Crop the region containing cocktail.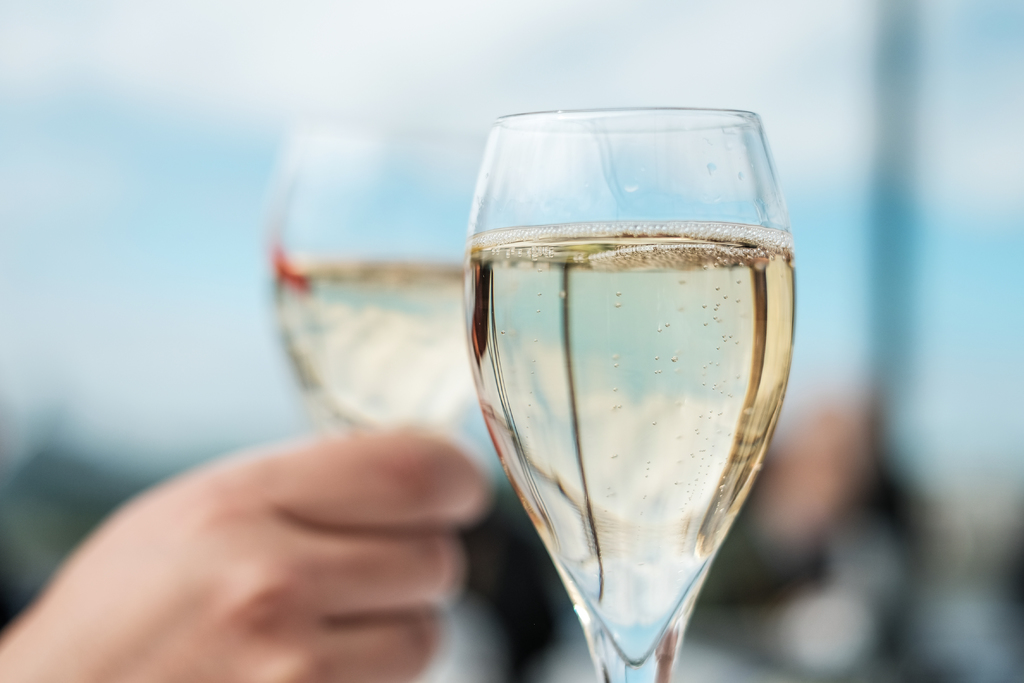
Crop region: {"left": 447, "top": 95, "right": 817, "bottom": 682}.
